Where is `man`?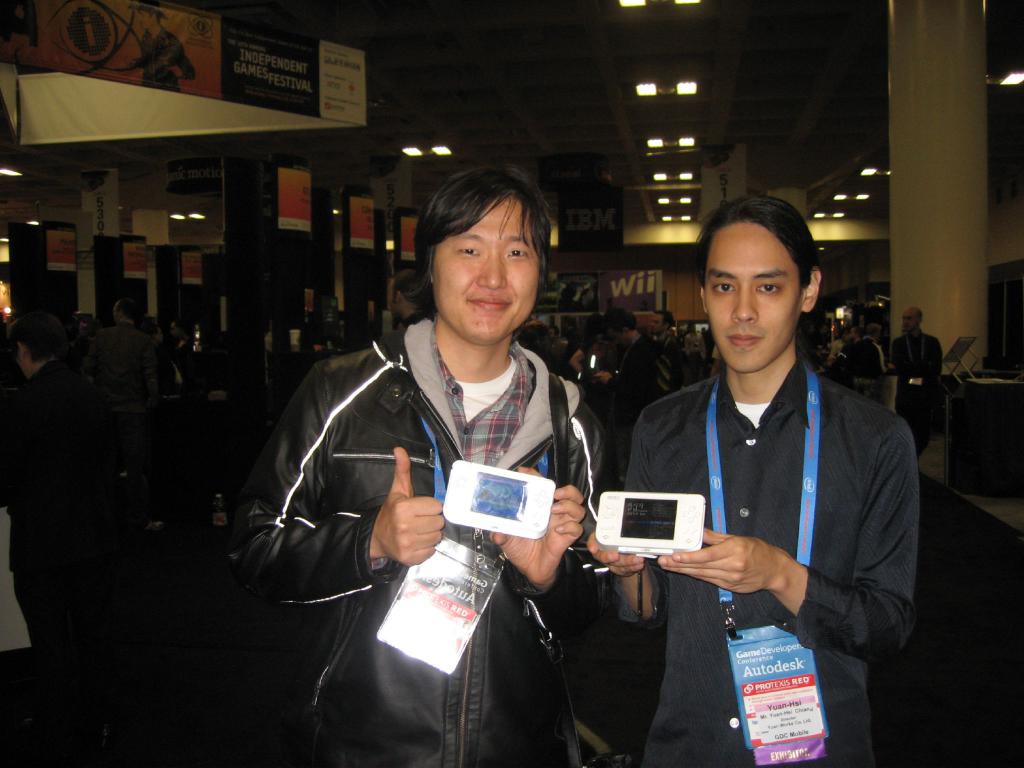
<region>595, 310, 659, 440</region>.
